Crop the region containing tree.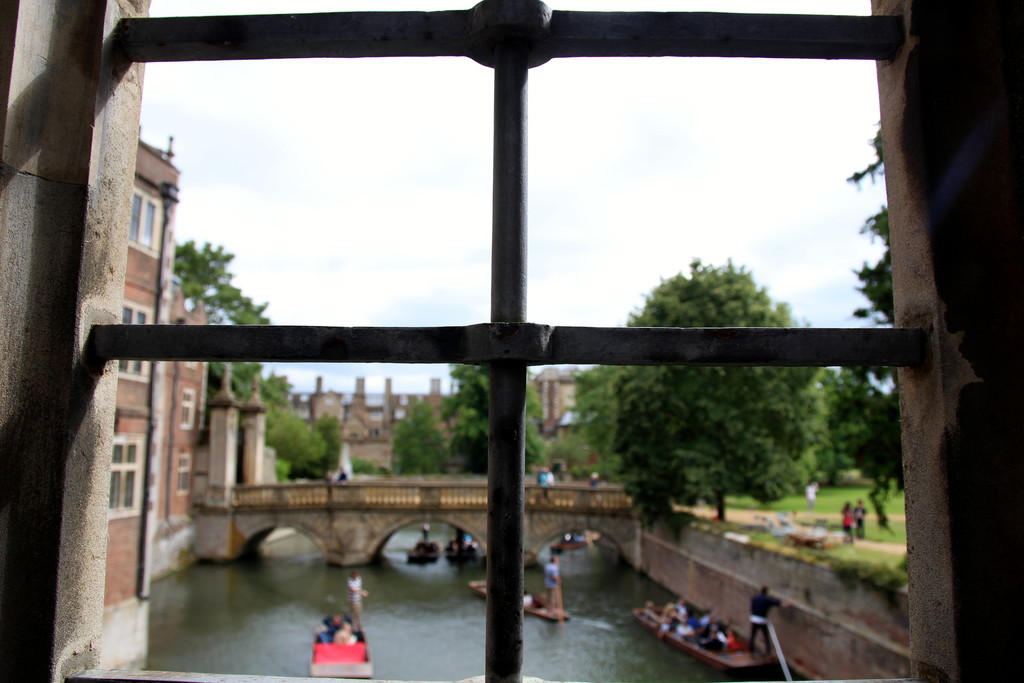
Crop region: l=383, t=396, r=448, b=477.
